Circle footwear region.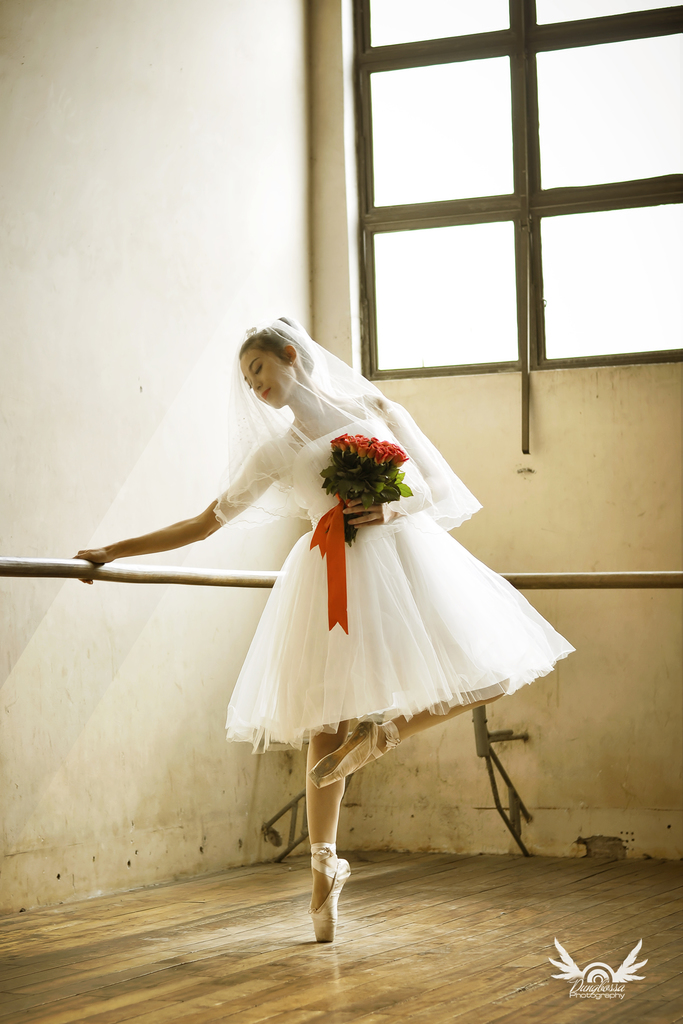
Region: region(317, 856, 349, 948).
